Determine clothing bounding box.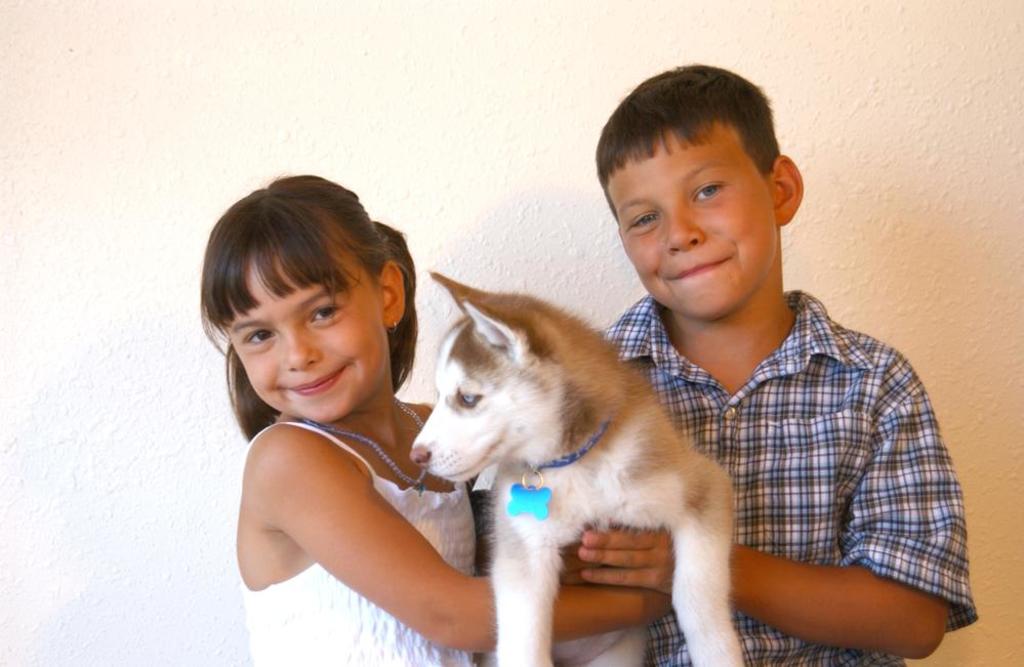
Determined: x1=233, y1=418, x2=487, y2=666.
